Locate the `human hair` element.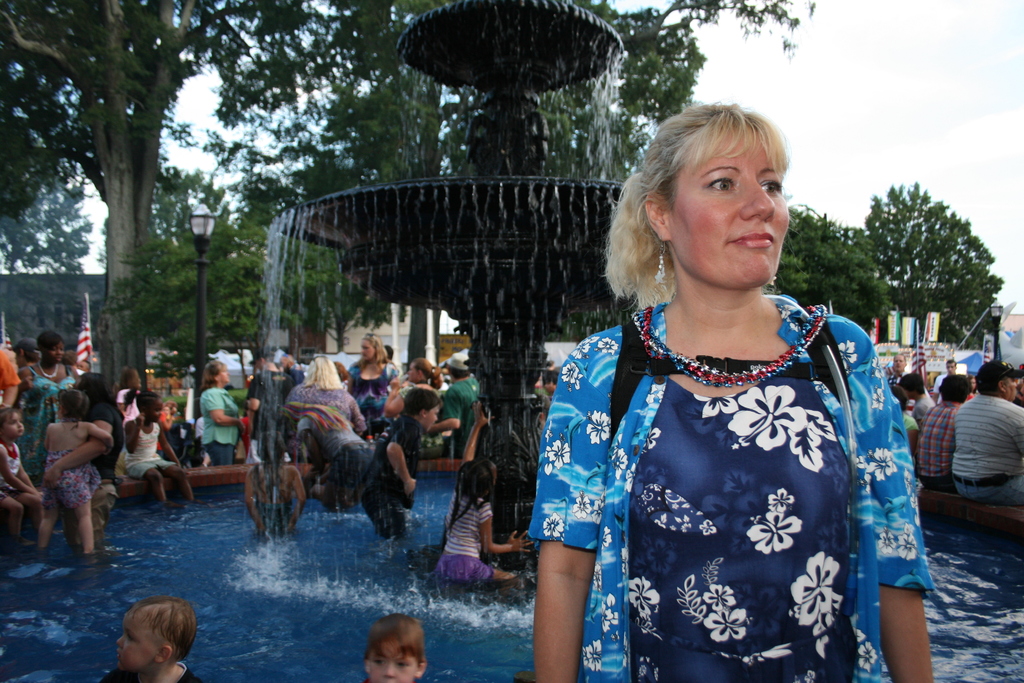
Element bbox: (365,331,396,369).
